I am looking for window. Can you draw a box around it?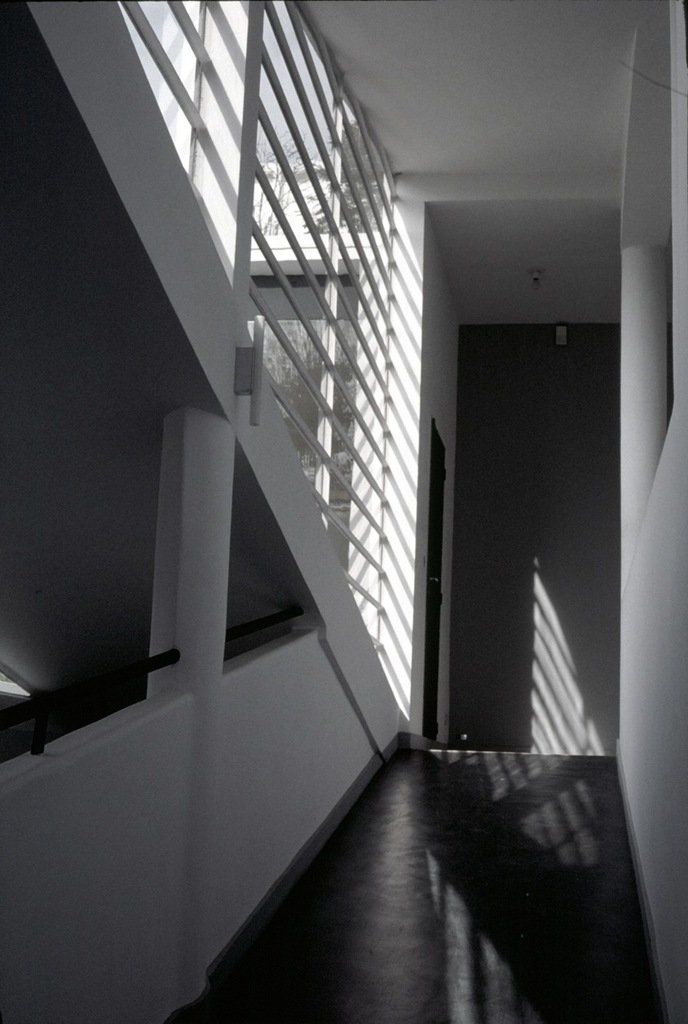
Sure, the bounding box is 421,426,454,738.
